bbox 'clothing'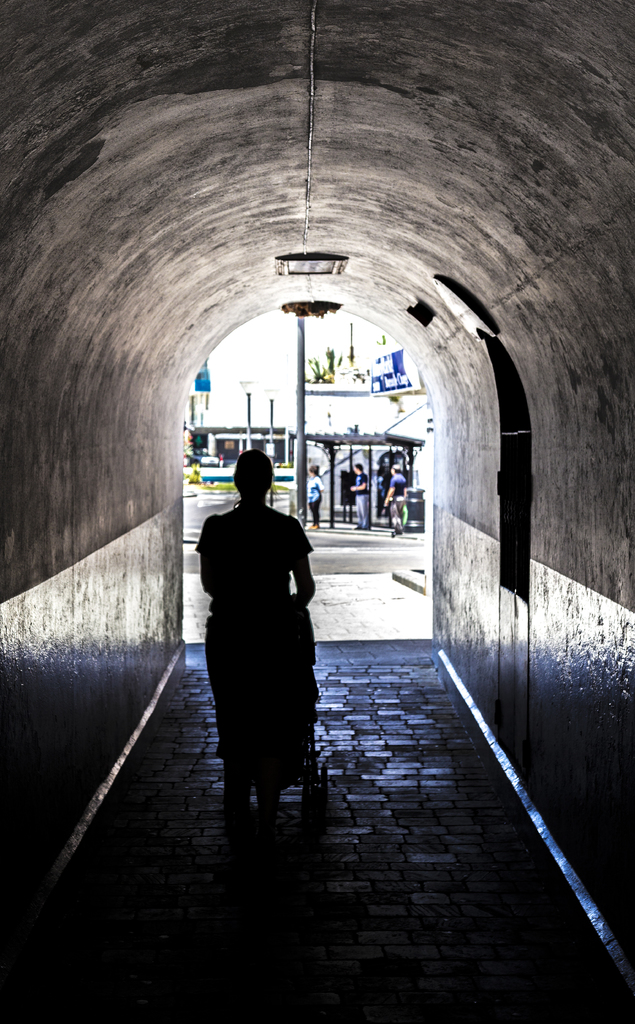
[353,475,367,525]
